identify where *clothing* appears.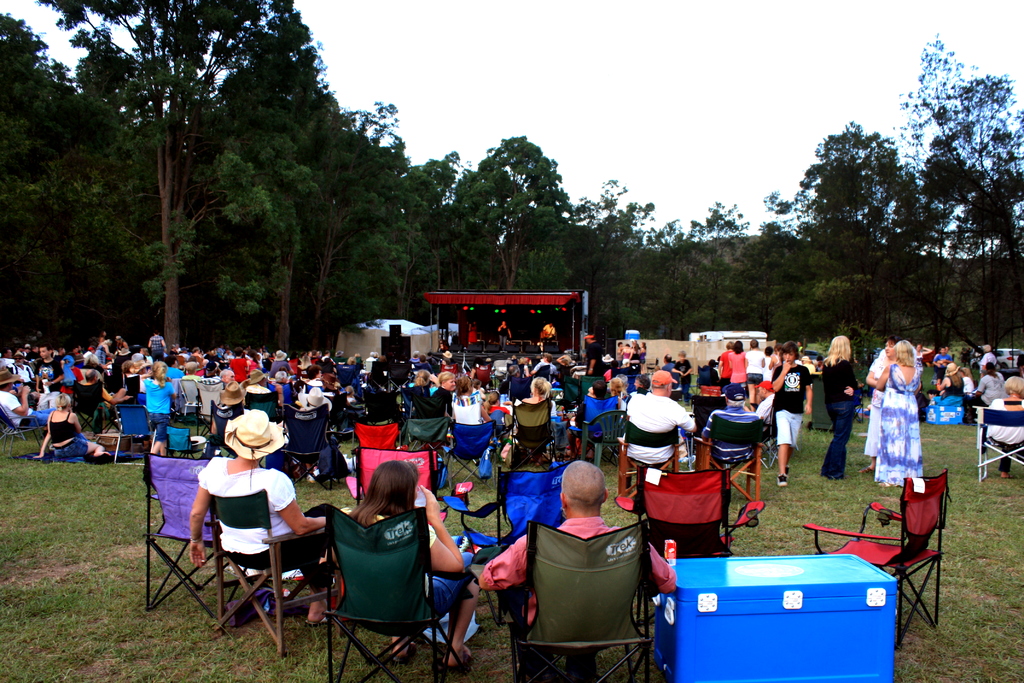
Appears at BBox(740, 343, 765, 381).
